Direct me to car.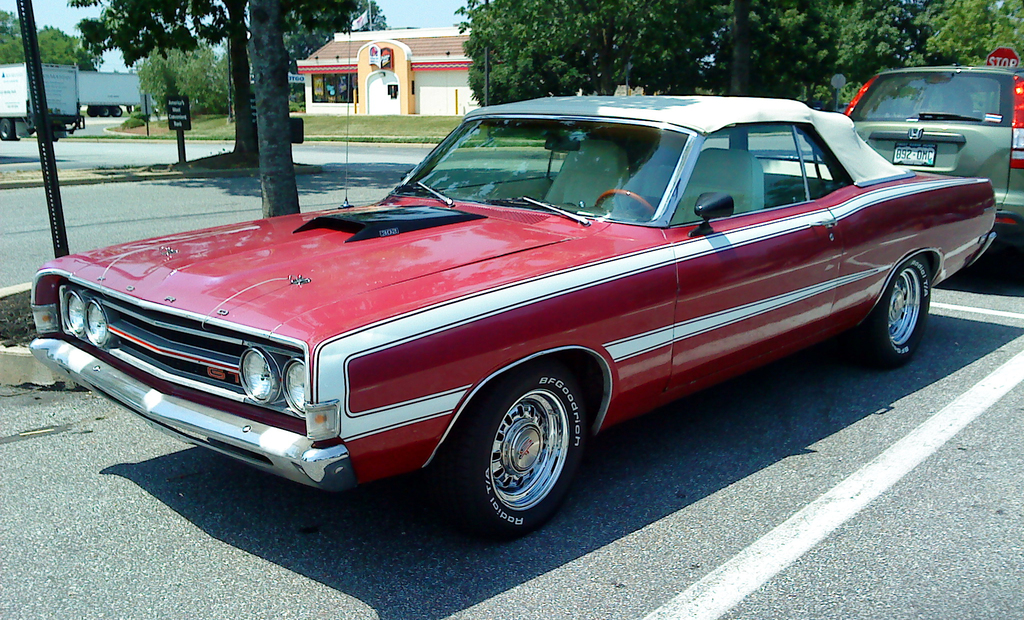
Direction: box=[844, 62, 1023, 252].
